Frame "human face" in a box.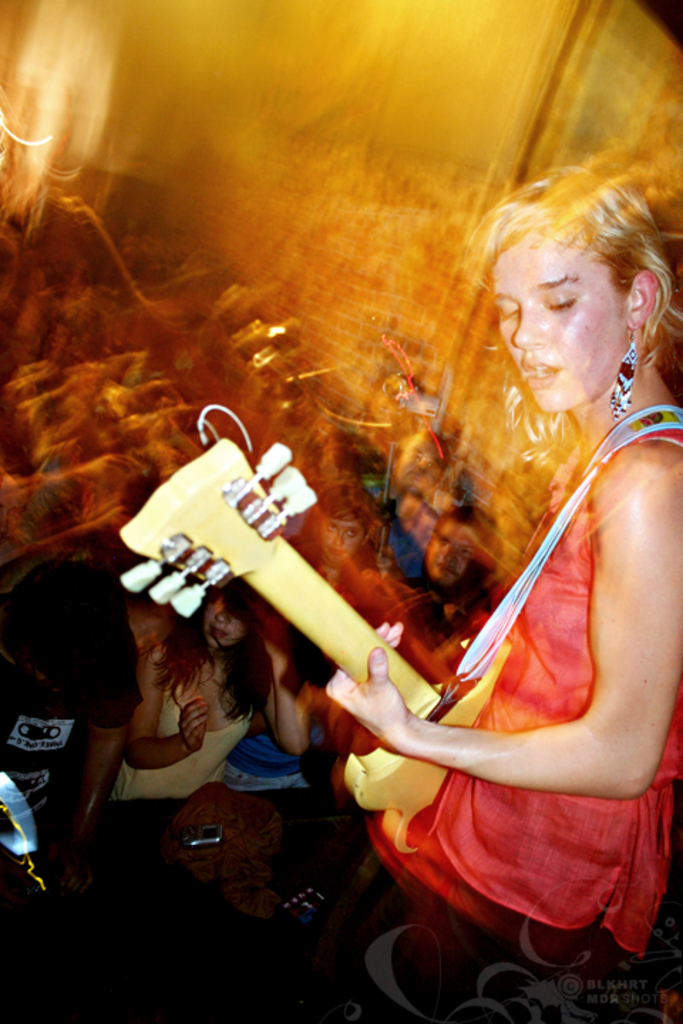
detection(320, 519, 361, 563).
